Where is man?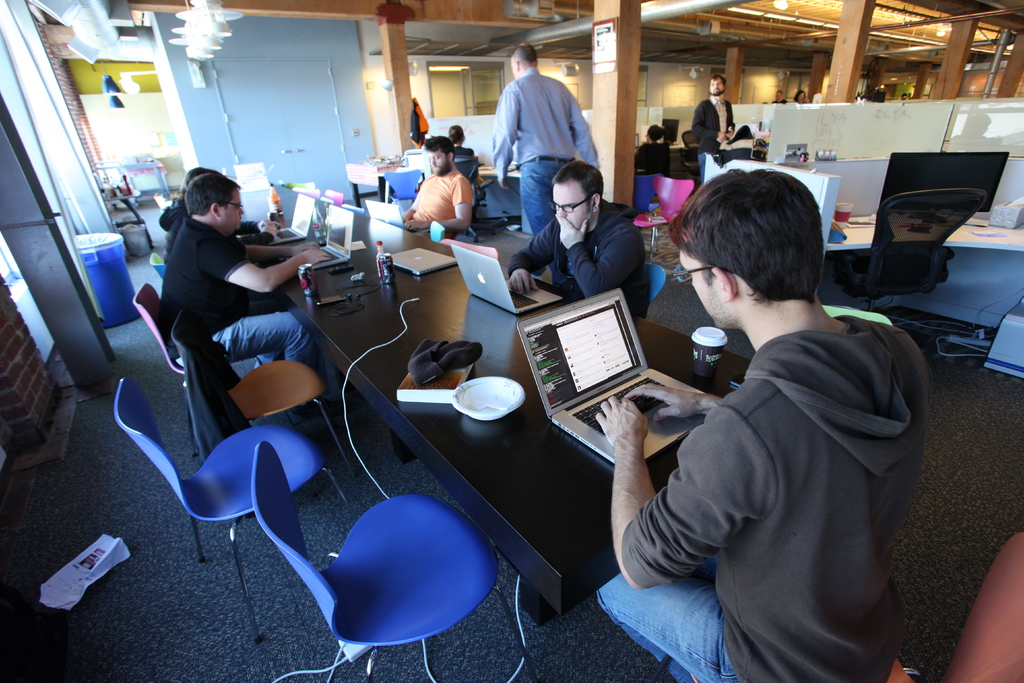
[x1=630, y1=119, x2=667, y2=175].
